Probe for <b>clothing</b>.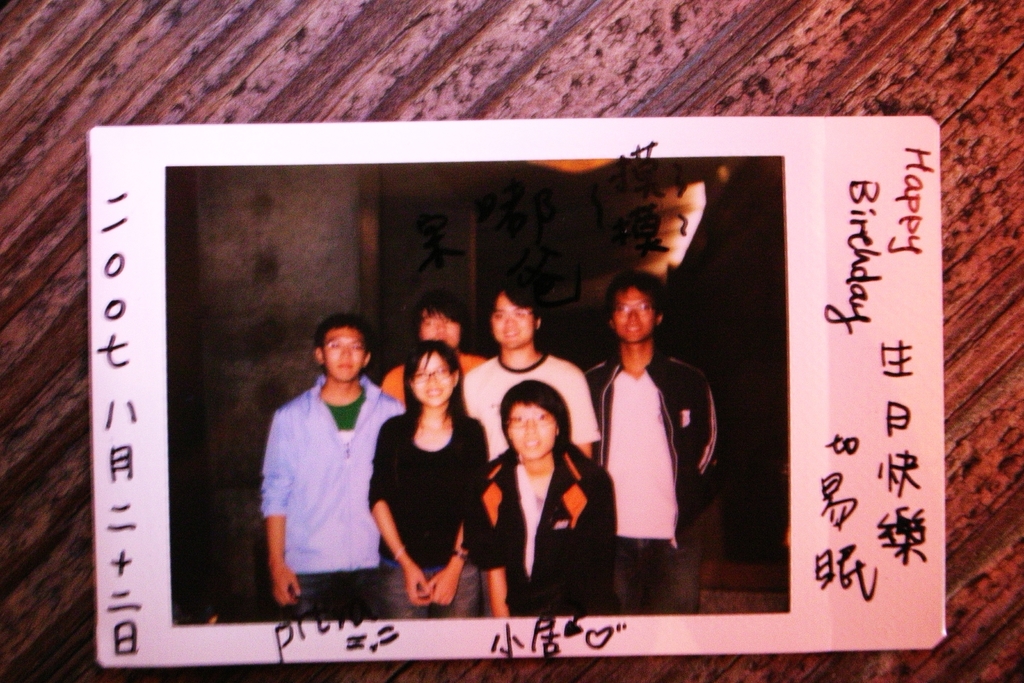
Probe result: pyautogui.locateOnScreen(367, 409, 489, 616).
